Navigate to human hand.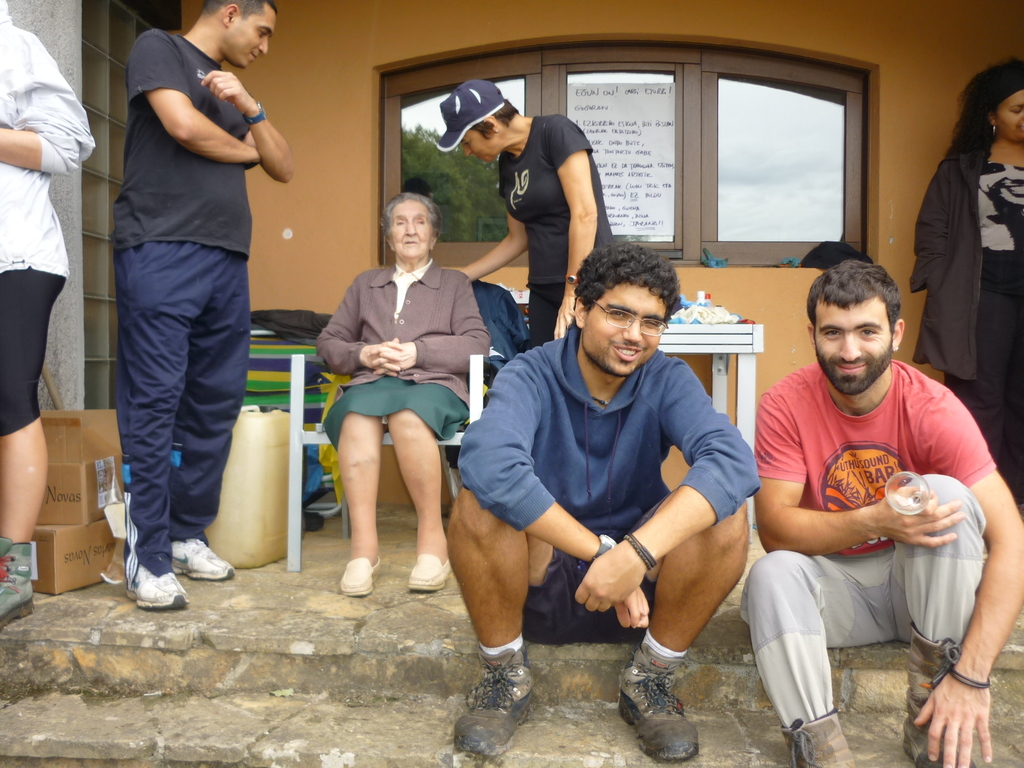
Navigation target: bbox=(240, 131, 257, 152).
